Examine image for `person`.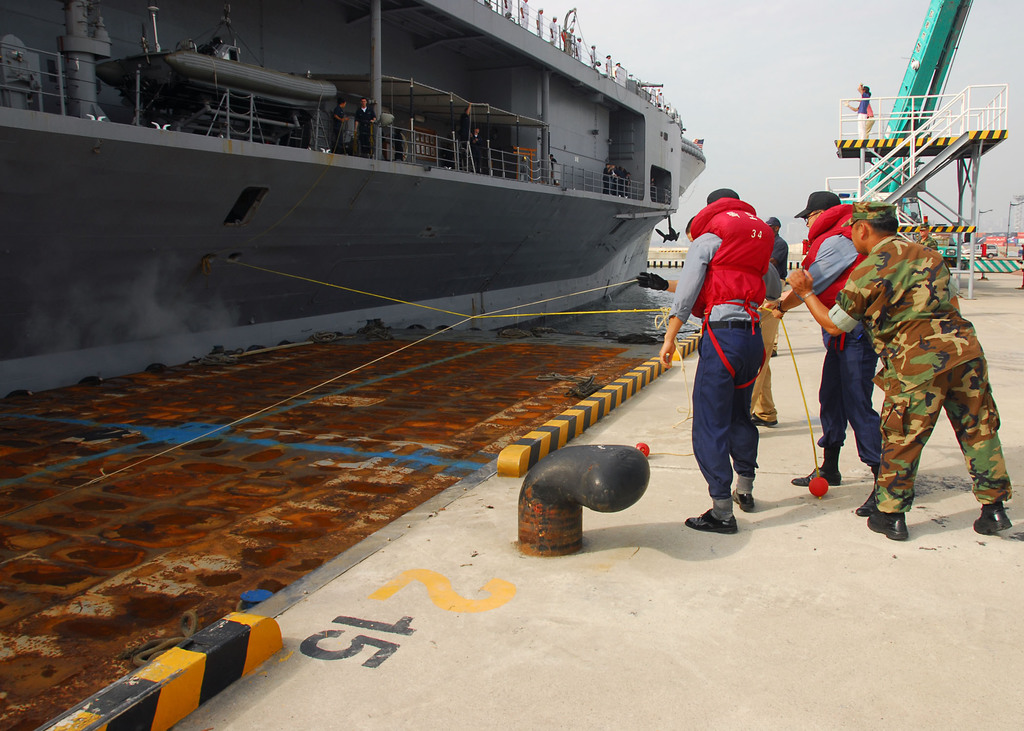
Examination result: BBox(499, 0, 513, 19).
